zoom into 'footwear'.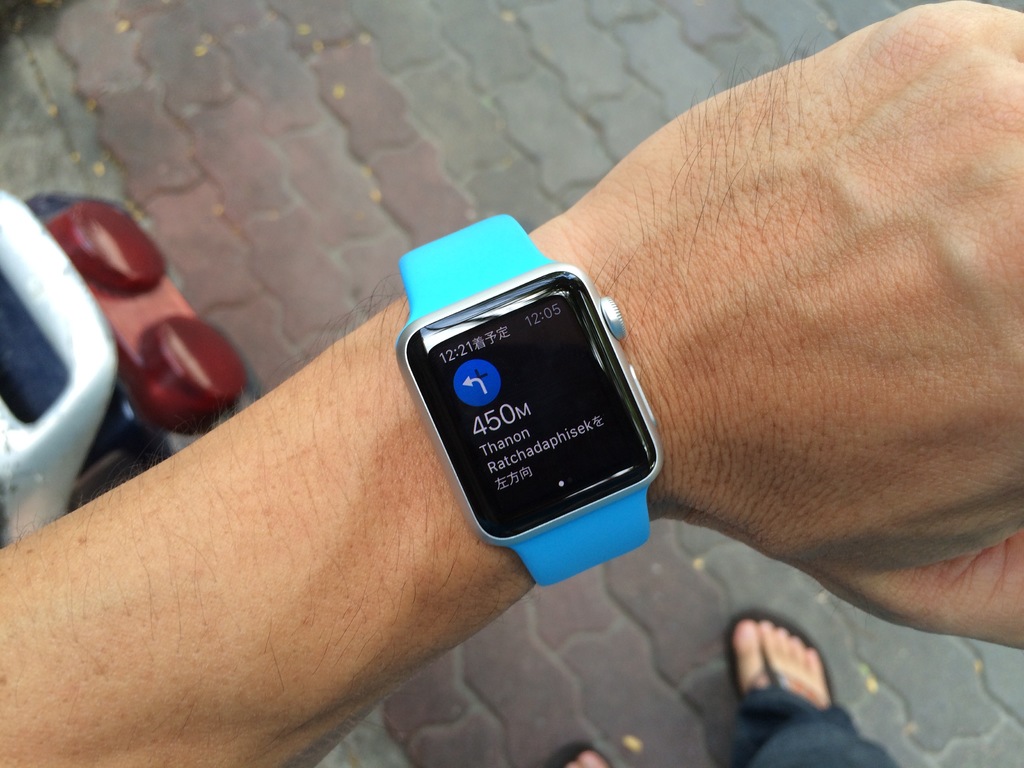
Zoom target: {"left": 533, "top": 736, "right": 630, "bottom": 767}.
